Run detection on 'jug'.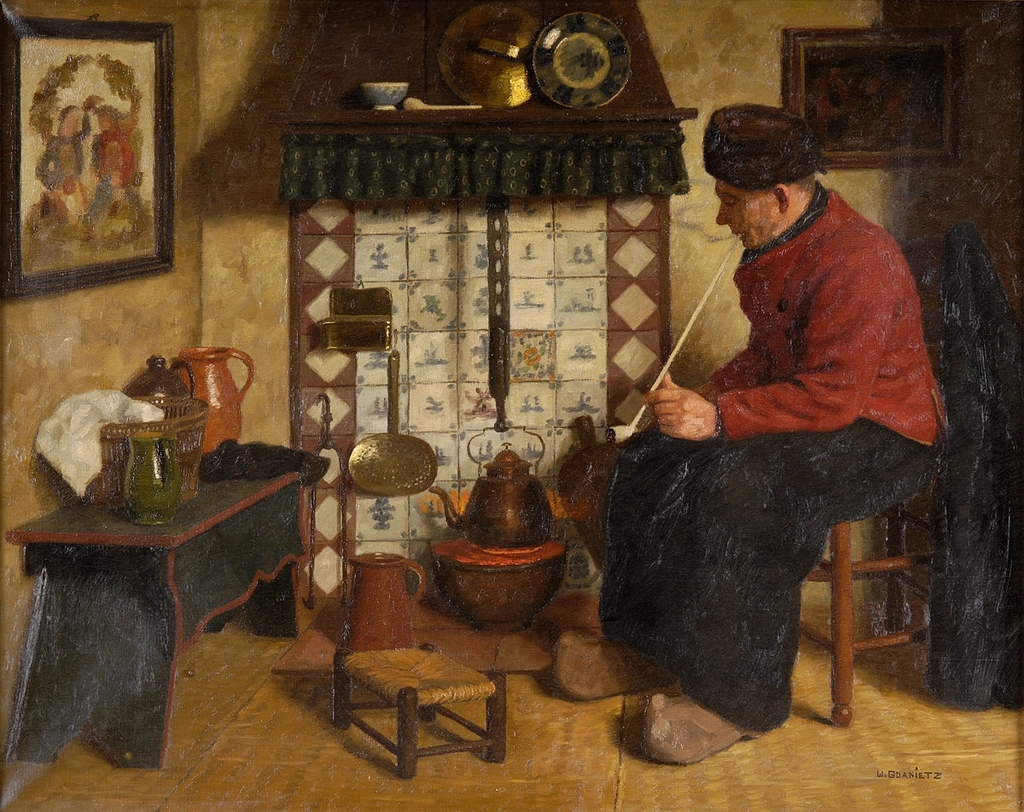
Result: 345 548 429 651.
